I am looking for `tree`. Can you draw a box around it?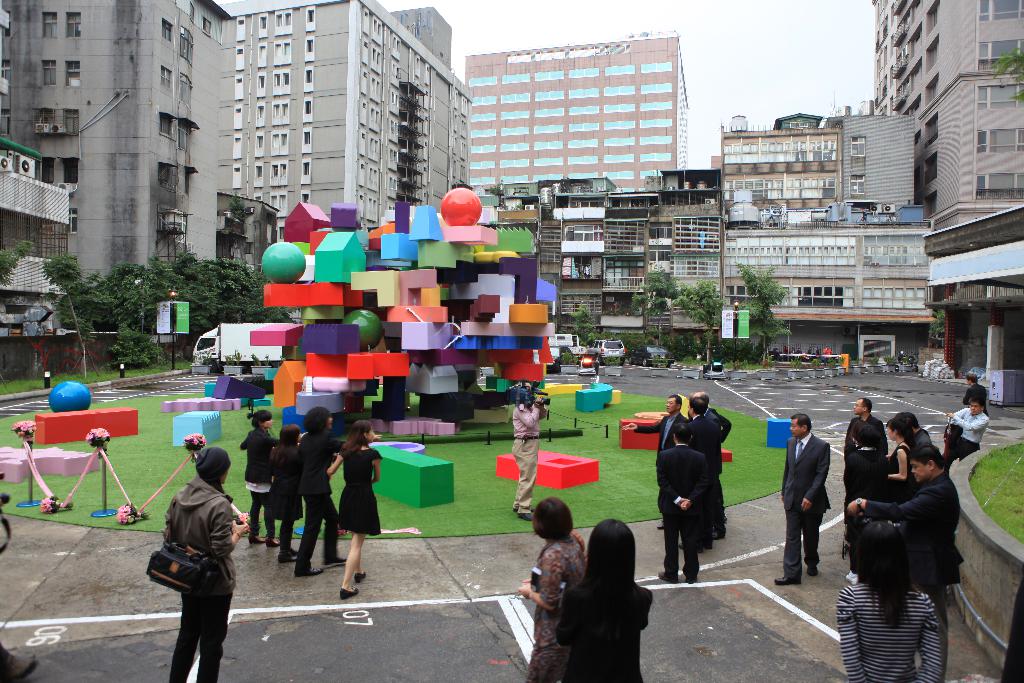
Sure, the bounding box is pyautogui.locateOnScreen(42, 245, 301, 352).
